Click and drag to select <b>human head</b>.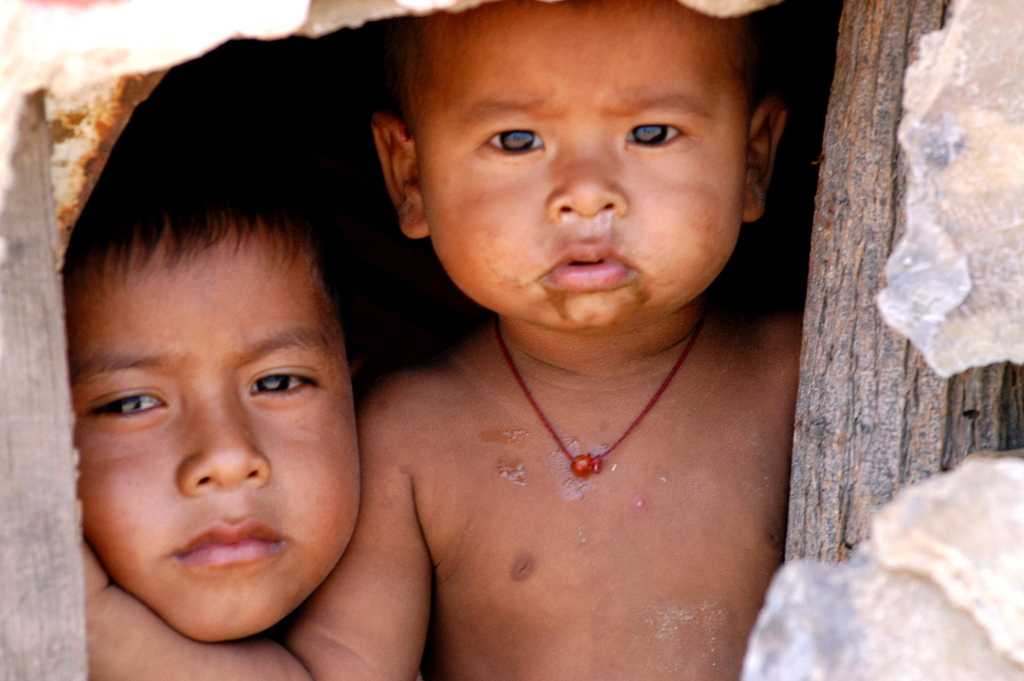
Selection: (63, 151, 362, 647).
